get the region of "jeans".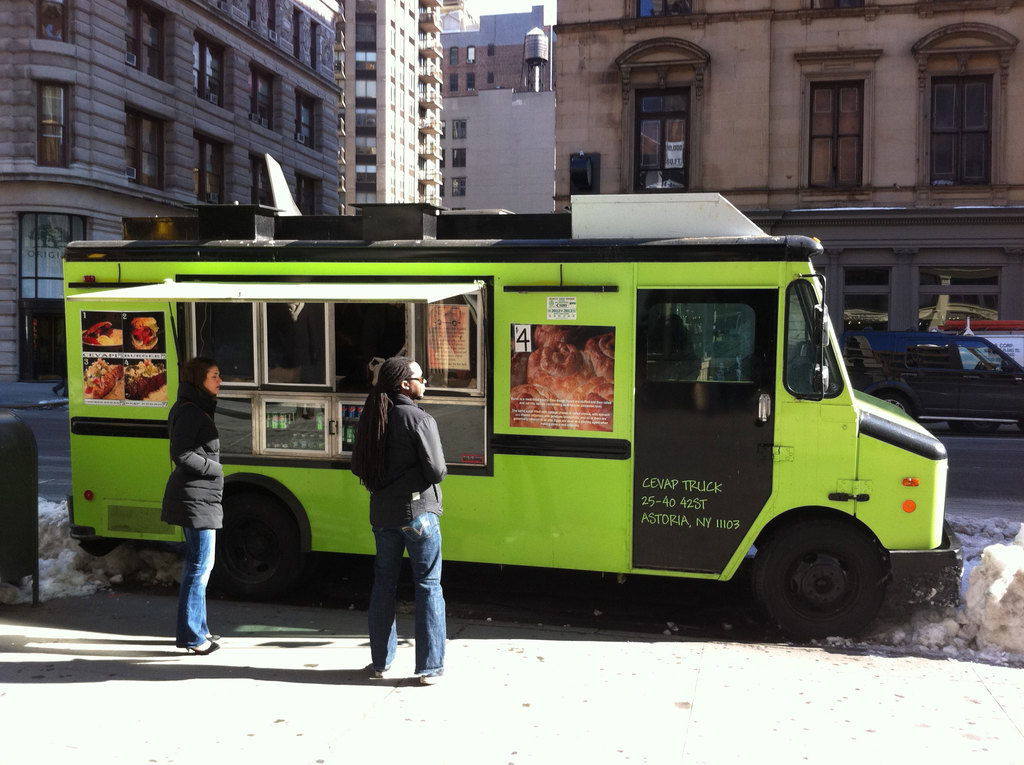
left=369, top=519, right=442, bottom=680.
